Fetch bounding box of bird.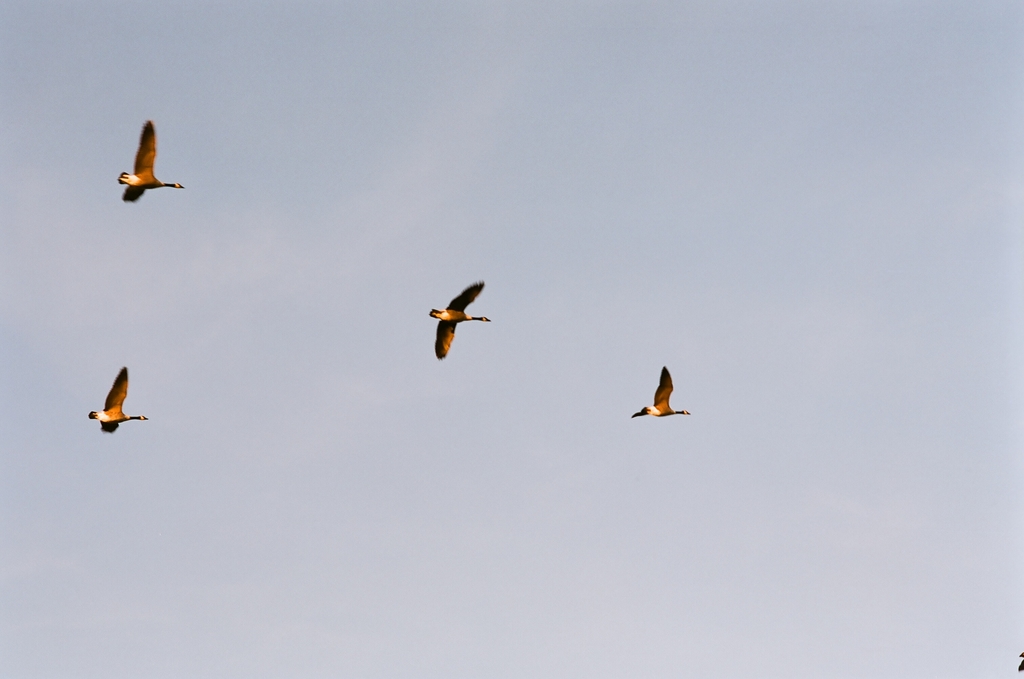
Bbox: <region>118, 118, 182, 204</region>.
